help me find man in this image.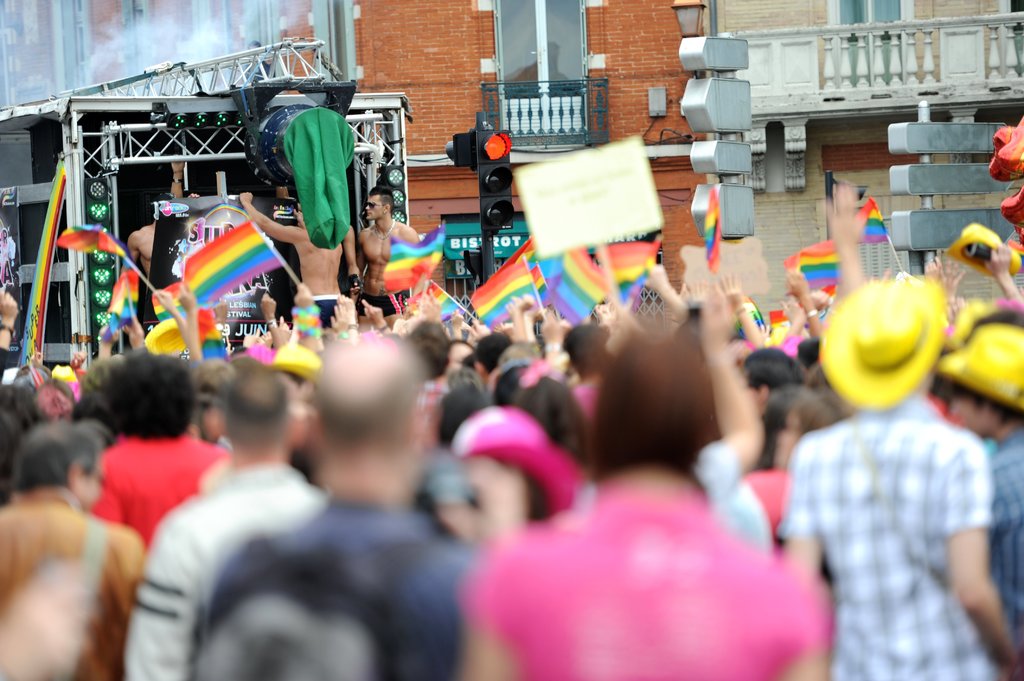
Found it: (232, 192, 351, 328).
